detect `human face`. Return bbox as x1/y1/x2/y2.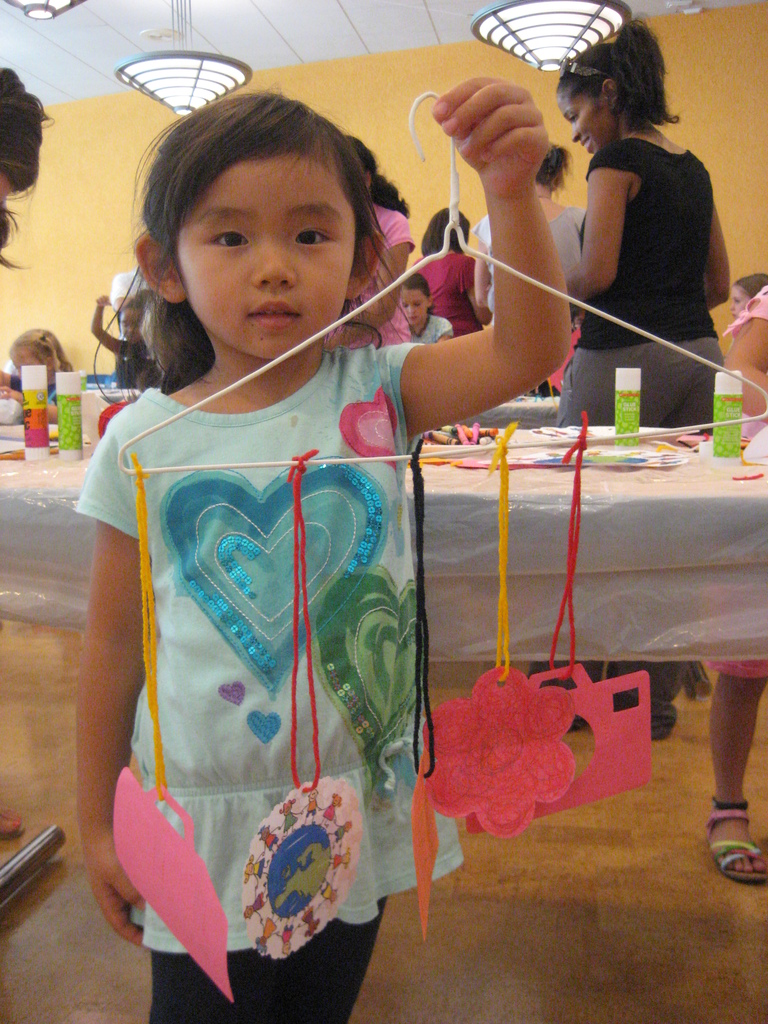
171/149/356/359.
